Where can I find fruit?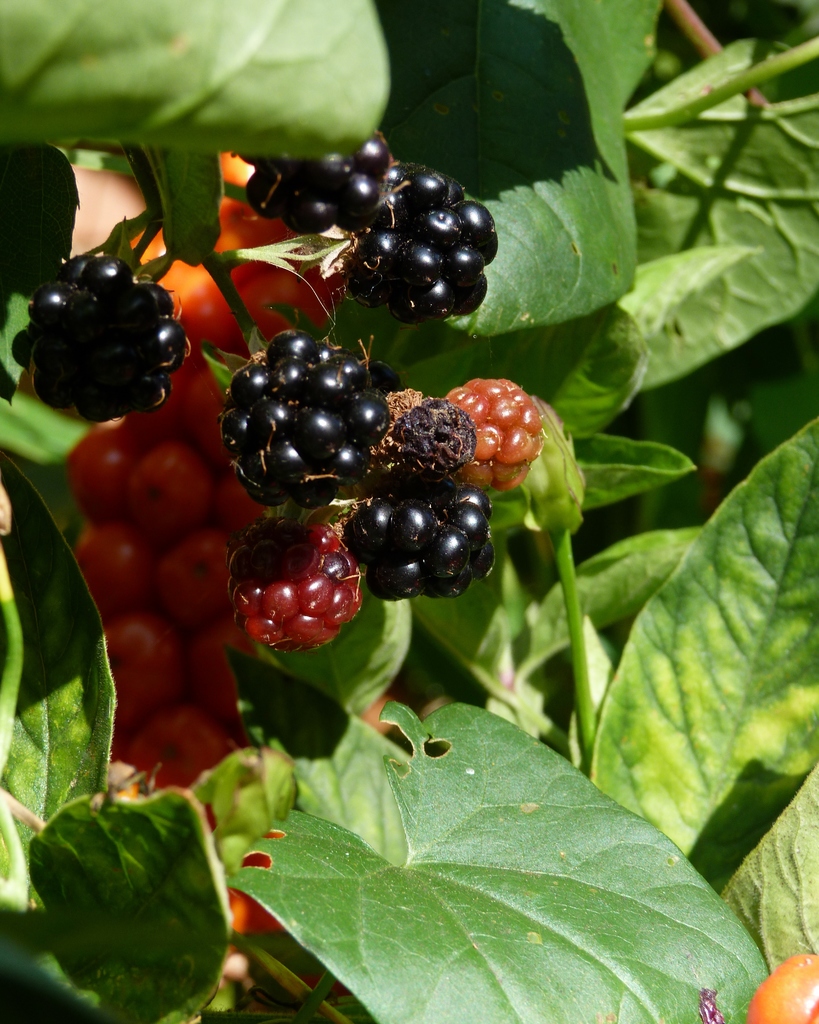
You can find it at region(736, 948, 818, 1022).
